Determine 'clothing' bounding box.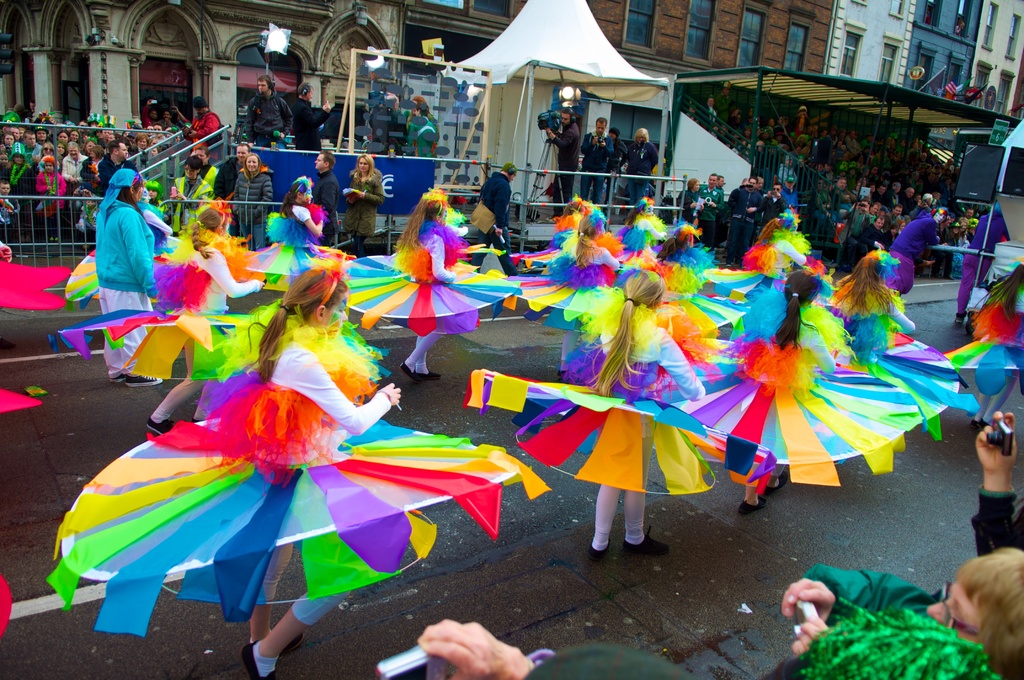
Determined: box(276, 200, 317, 280).
